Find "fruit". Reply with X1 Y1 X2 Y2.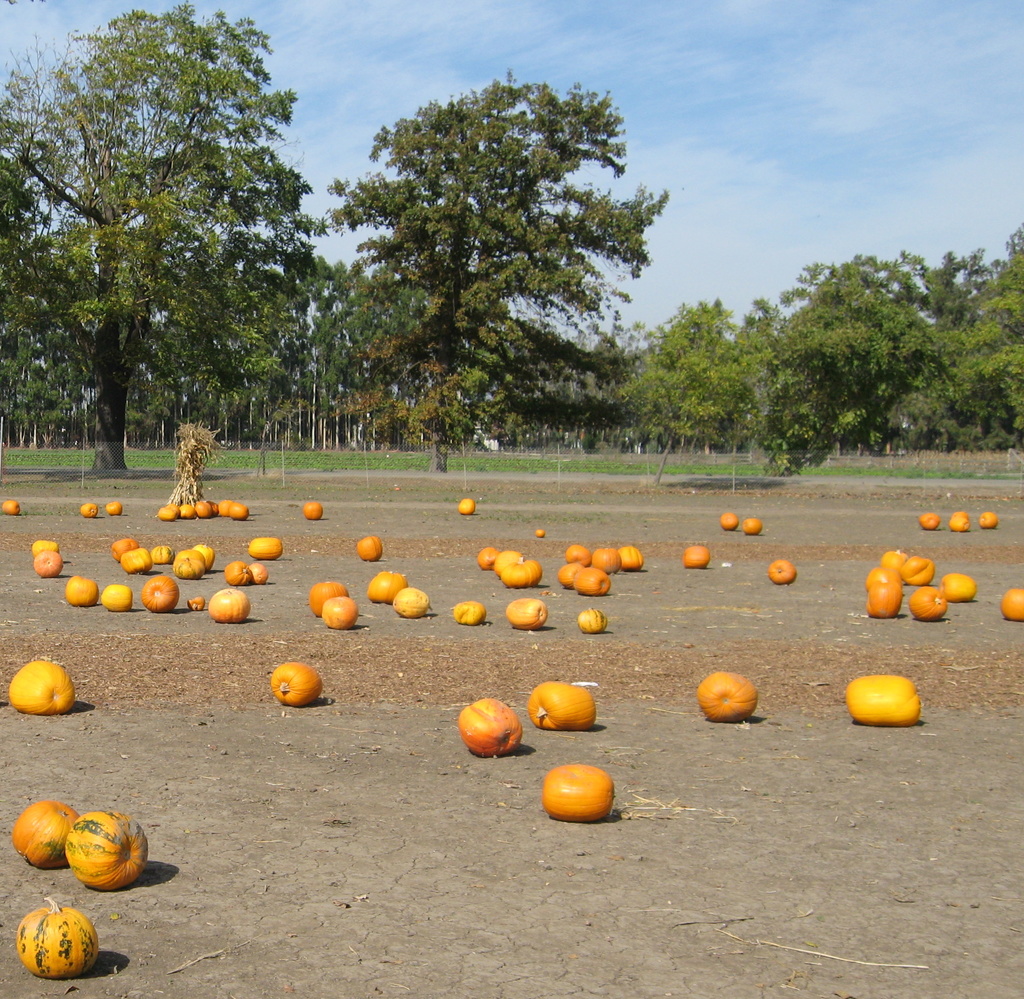
524 680 595 731.
